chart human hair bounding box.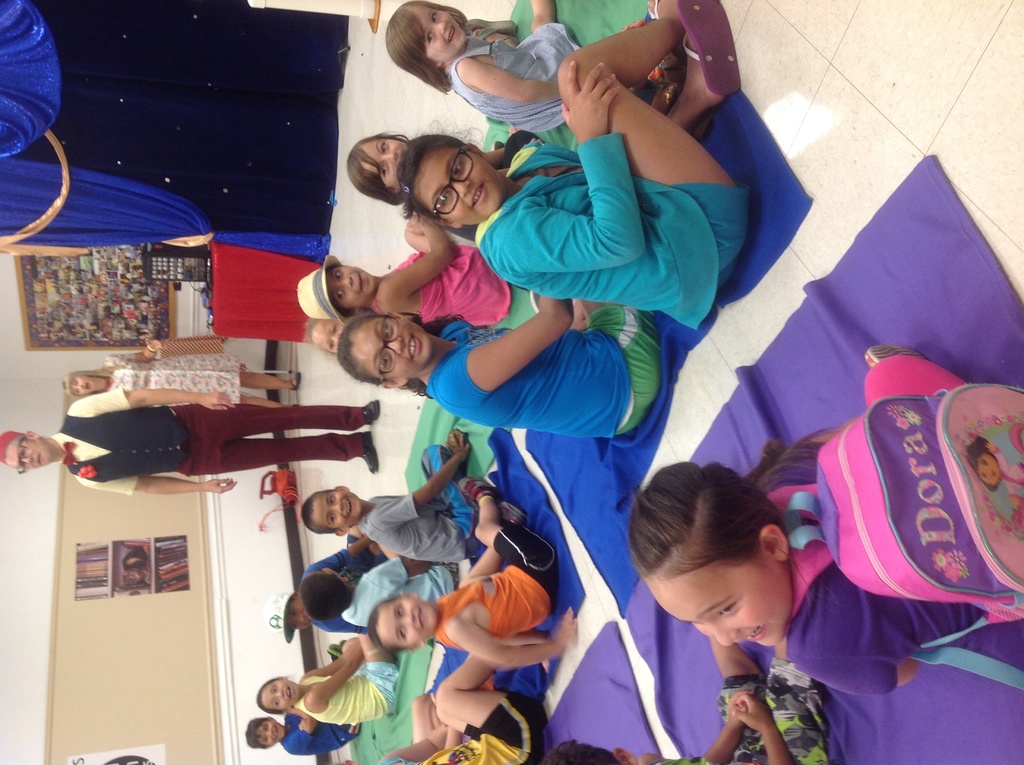
Charted: [963,438,1004,494].
